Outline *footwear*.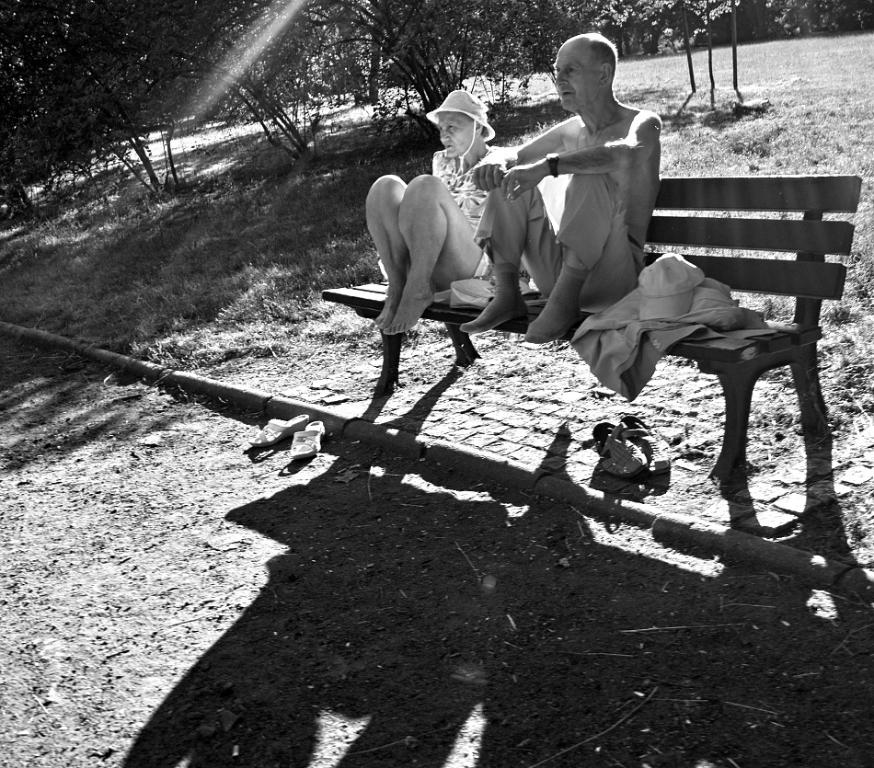
Outline: x1=614, y1=411, x2=674, y2=476.
